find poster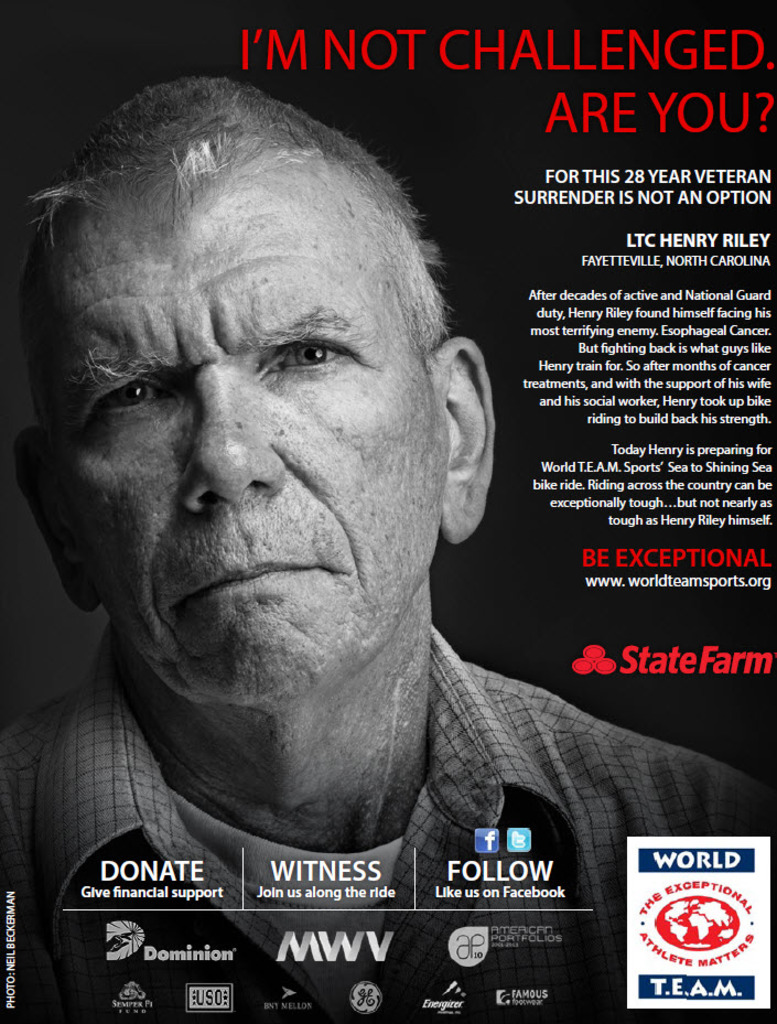
[0, 0, 776, 1023]
